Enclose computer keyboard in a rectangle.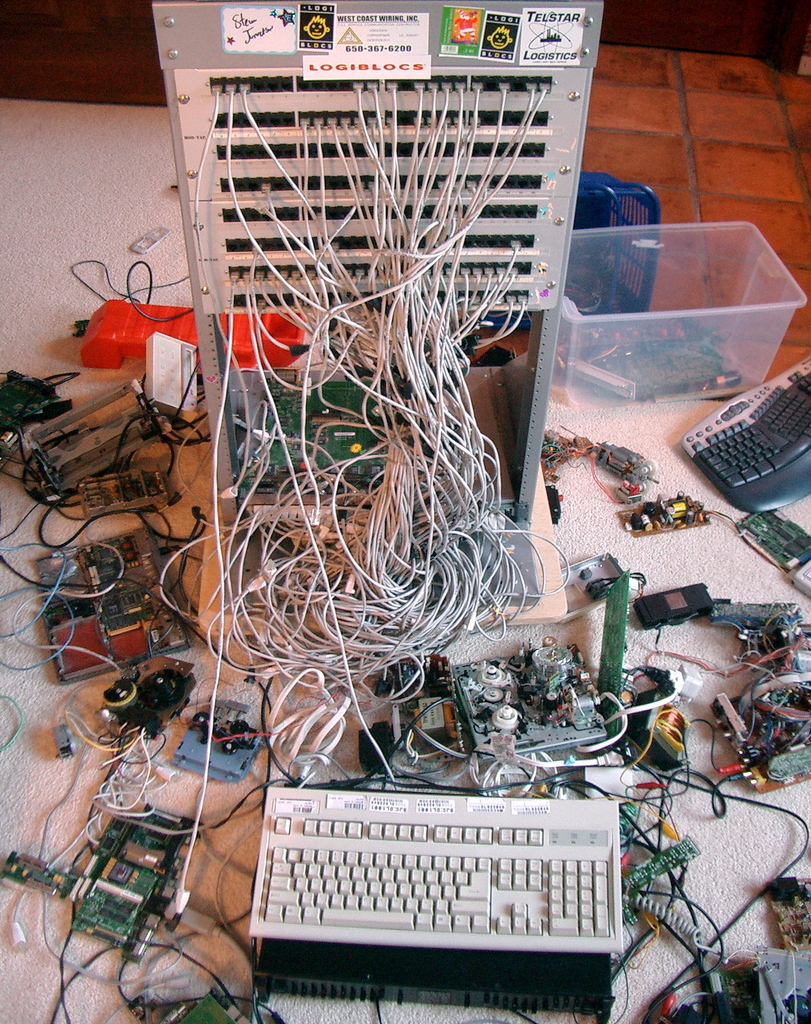
detection(681, 356, 810, 512).
